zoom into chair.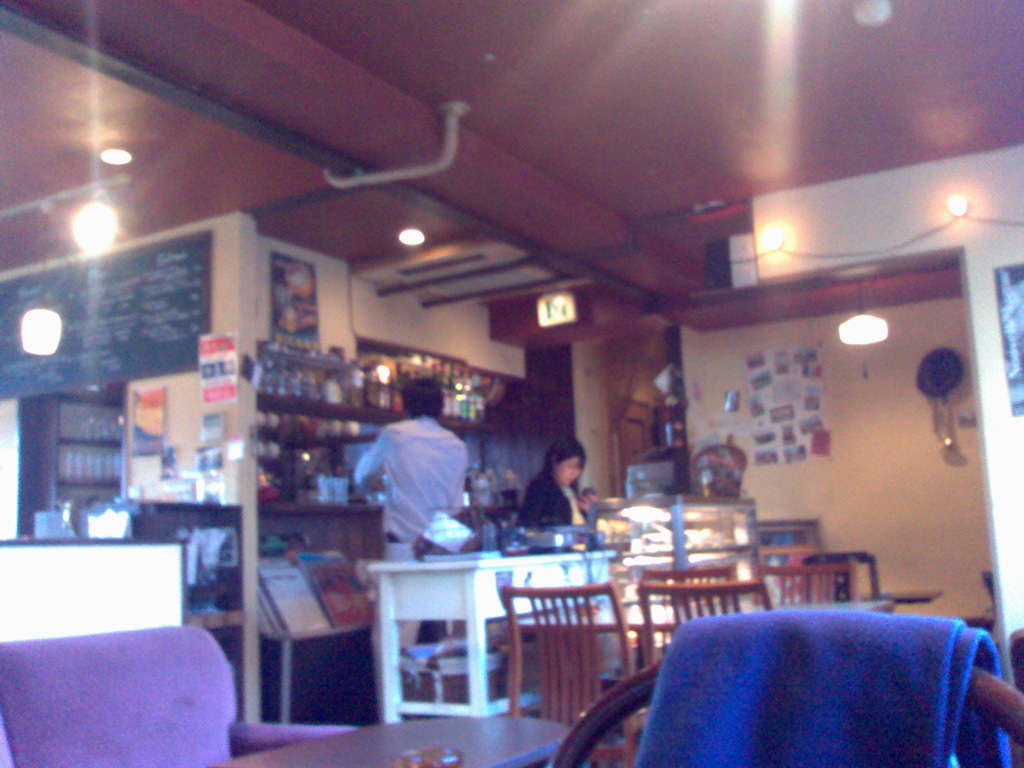
Zoom target: <box>756,567,865,620</box>.
